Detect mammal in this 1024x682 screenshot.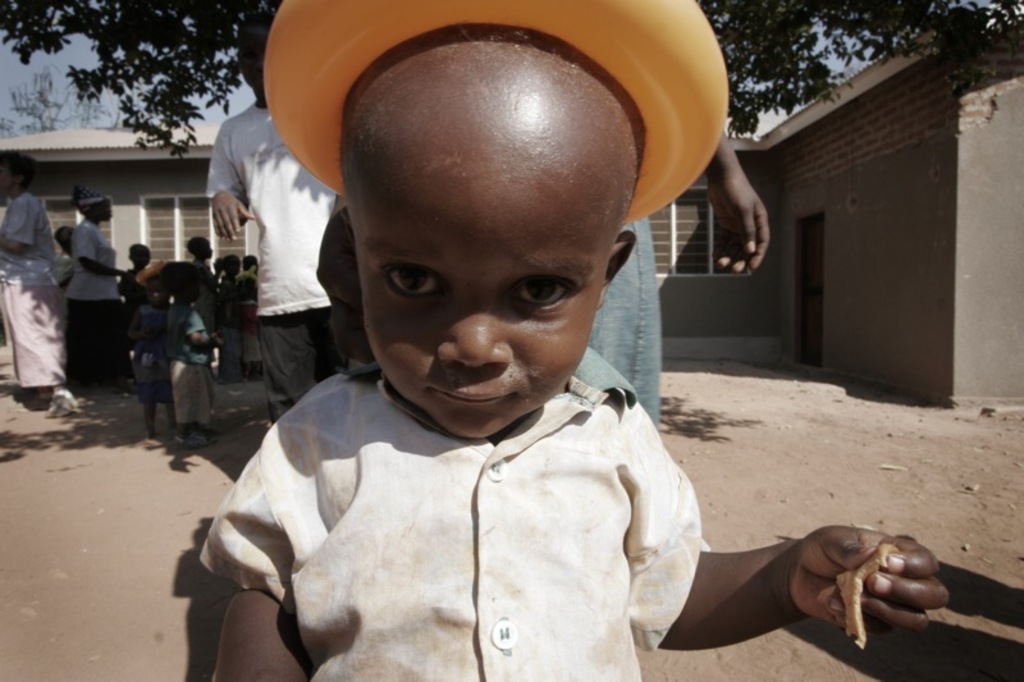
Detection: 200, 8, 335, 429.
